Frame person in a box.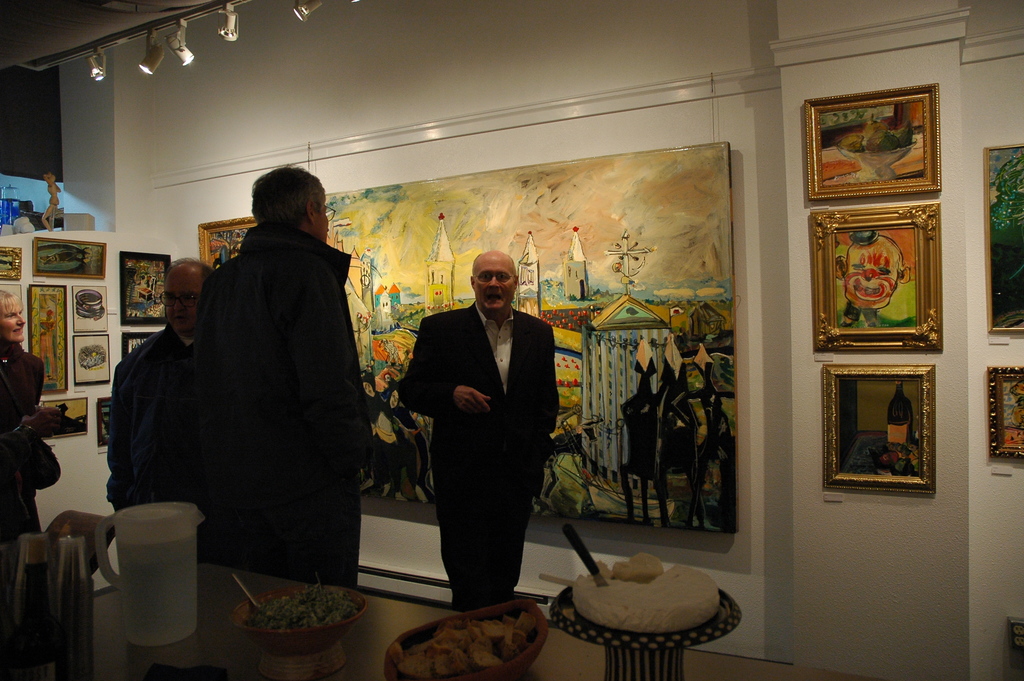
101 258 211 500.
